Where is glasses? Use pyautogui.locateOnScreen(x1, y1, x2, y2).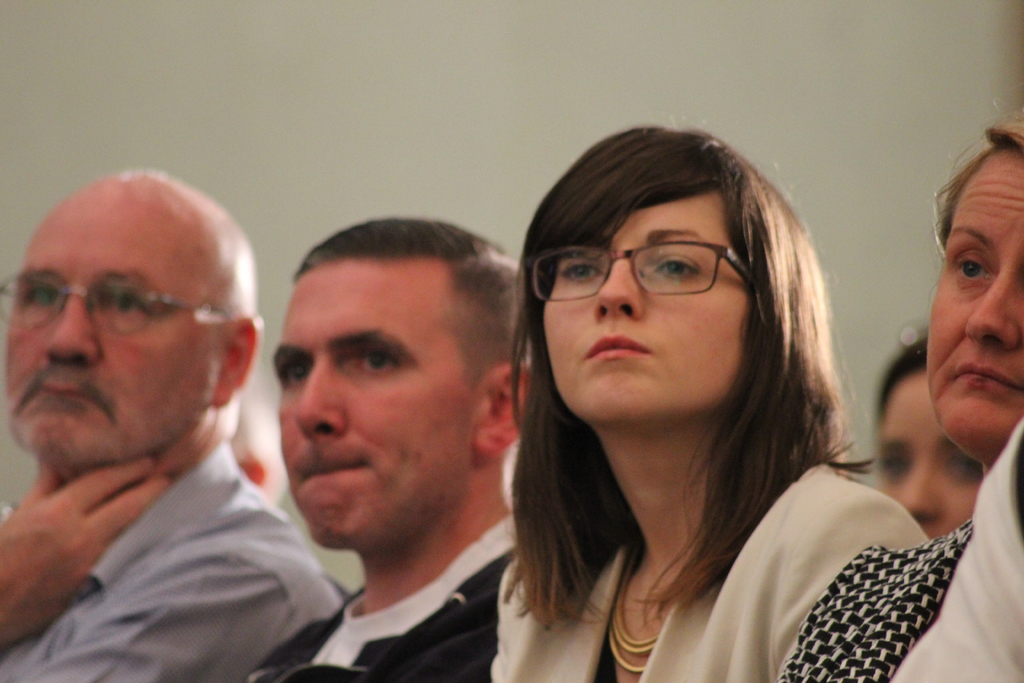
pyautogui.locateOnScreen(527, 243, 762, 309).
